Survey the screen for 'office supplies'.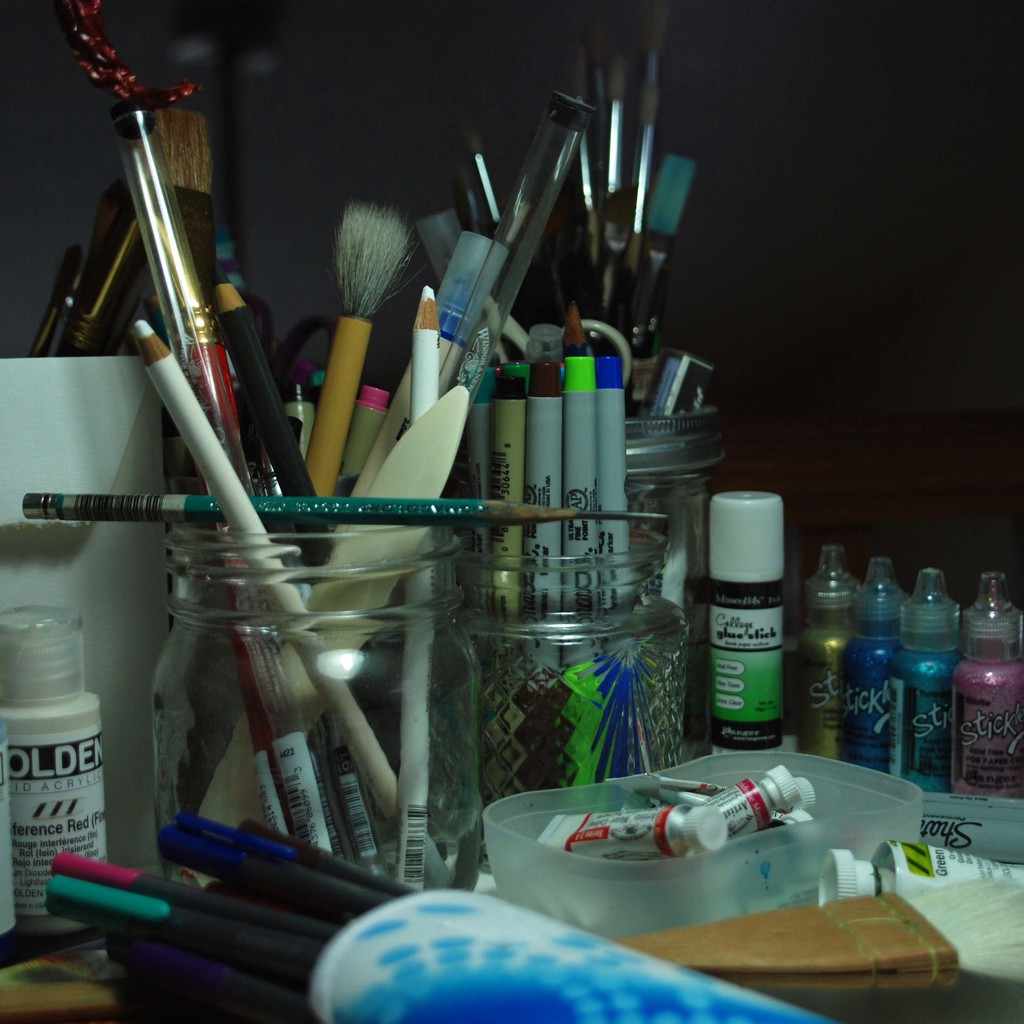
Survey found: 945 568 1023 786.
